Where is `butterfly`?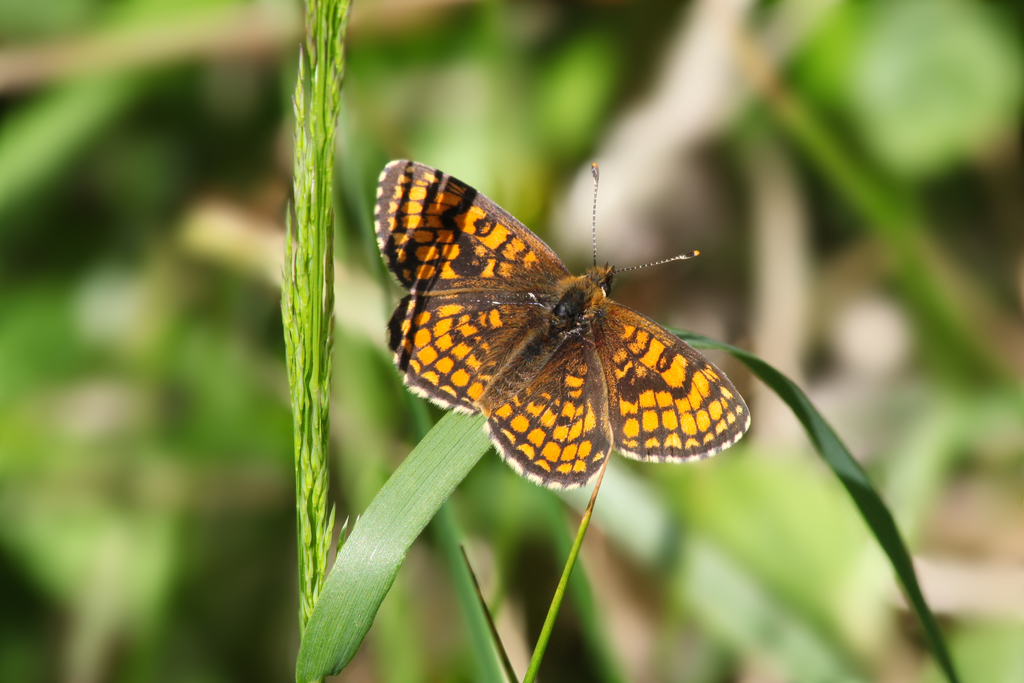
Rect(385, 154, 748, 505).
